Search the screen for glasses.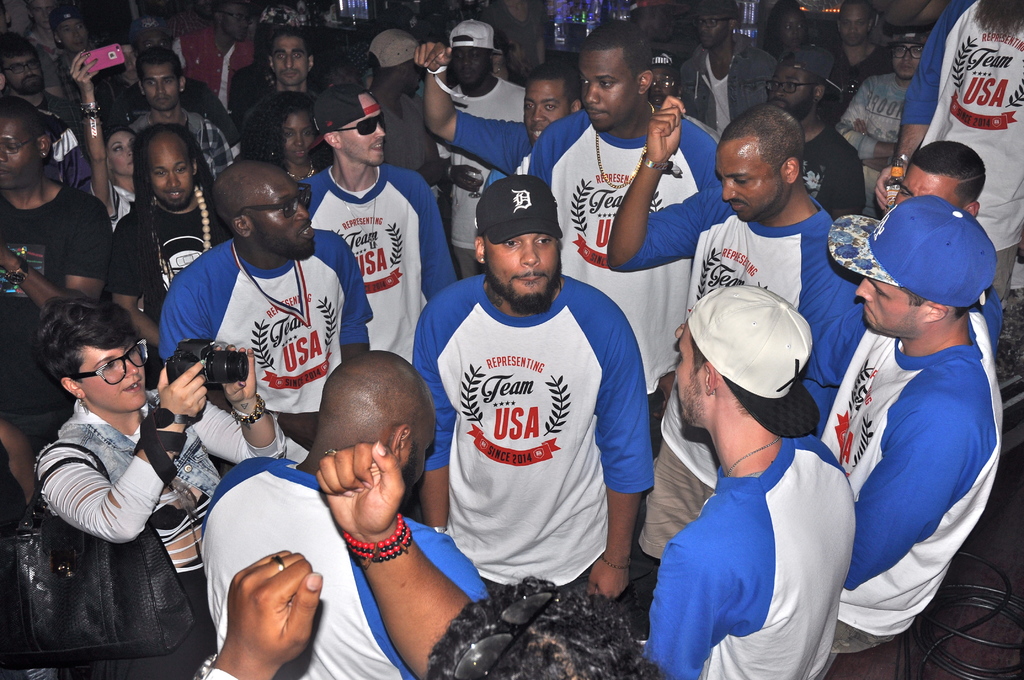
Found at region(235, 184, 312, 219).
